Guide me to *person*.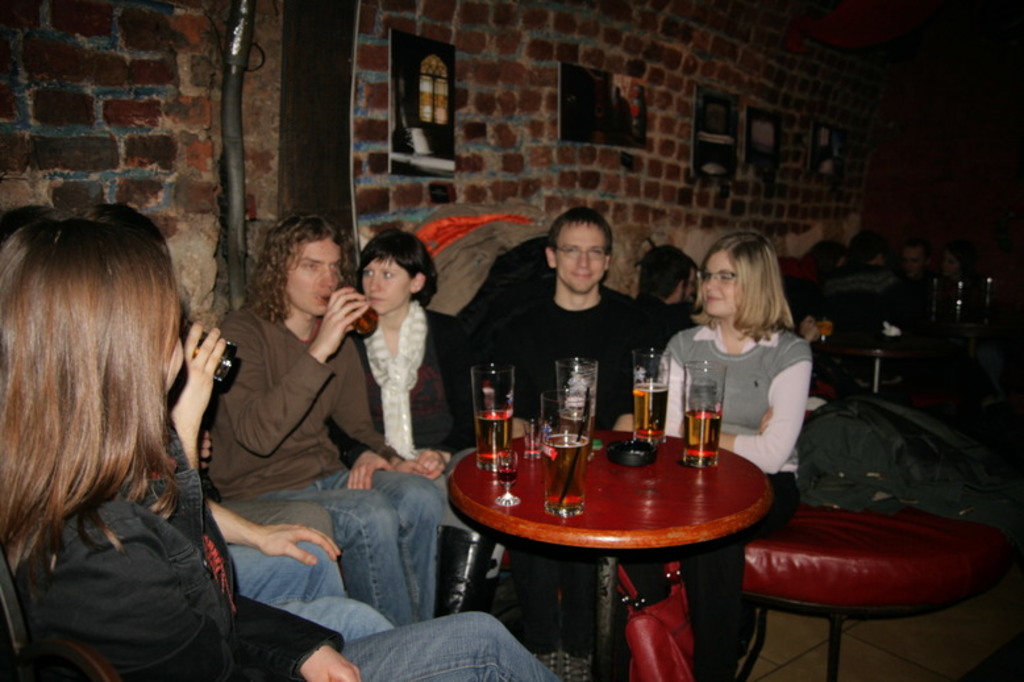
Guidance: (x1=809, y1=232, x2=862, y2=279).
